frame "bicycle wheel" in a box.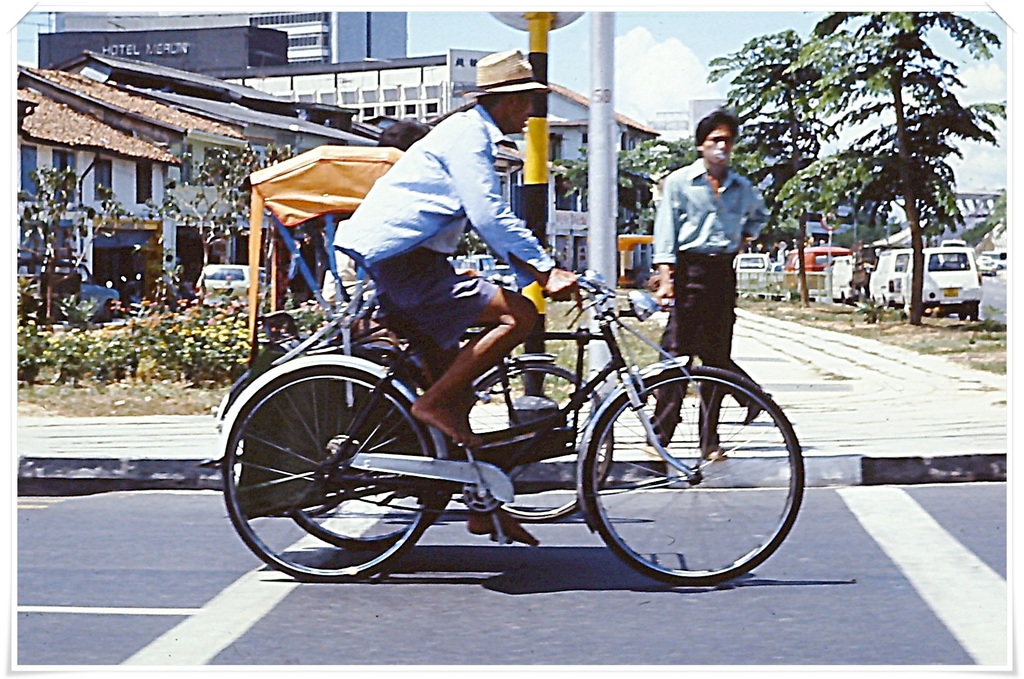
region(580, 358, 809, 586).
